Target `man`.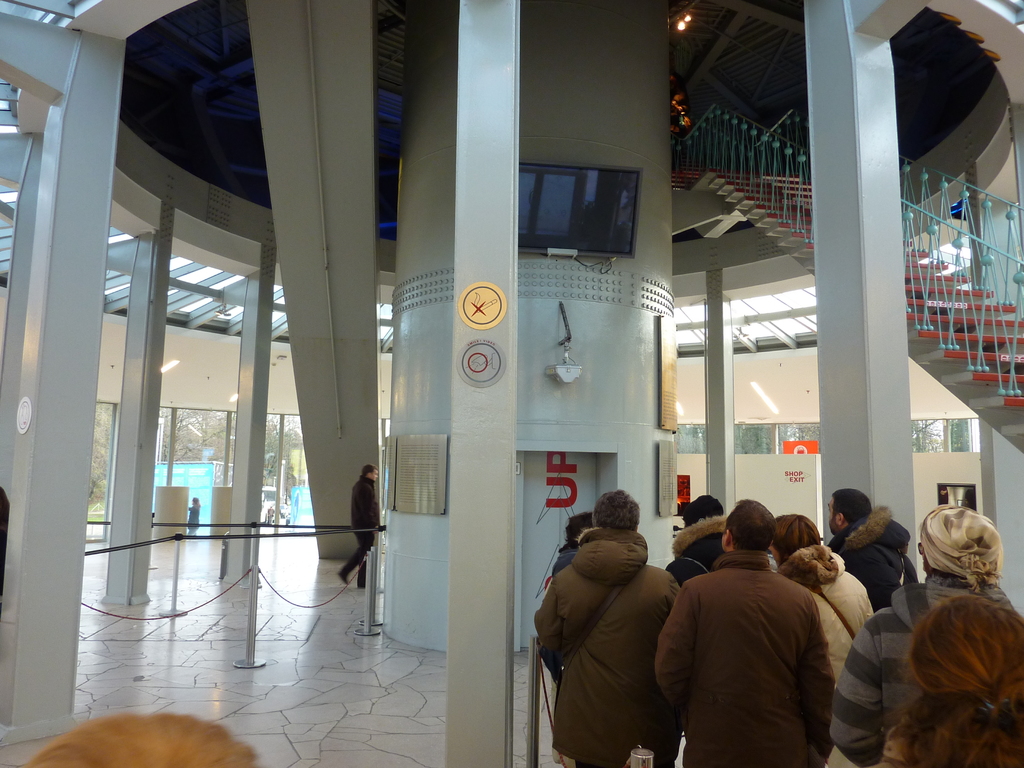
Target region: region(652, 498, 859, 759).
